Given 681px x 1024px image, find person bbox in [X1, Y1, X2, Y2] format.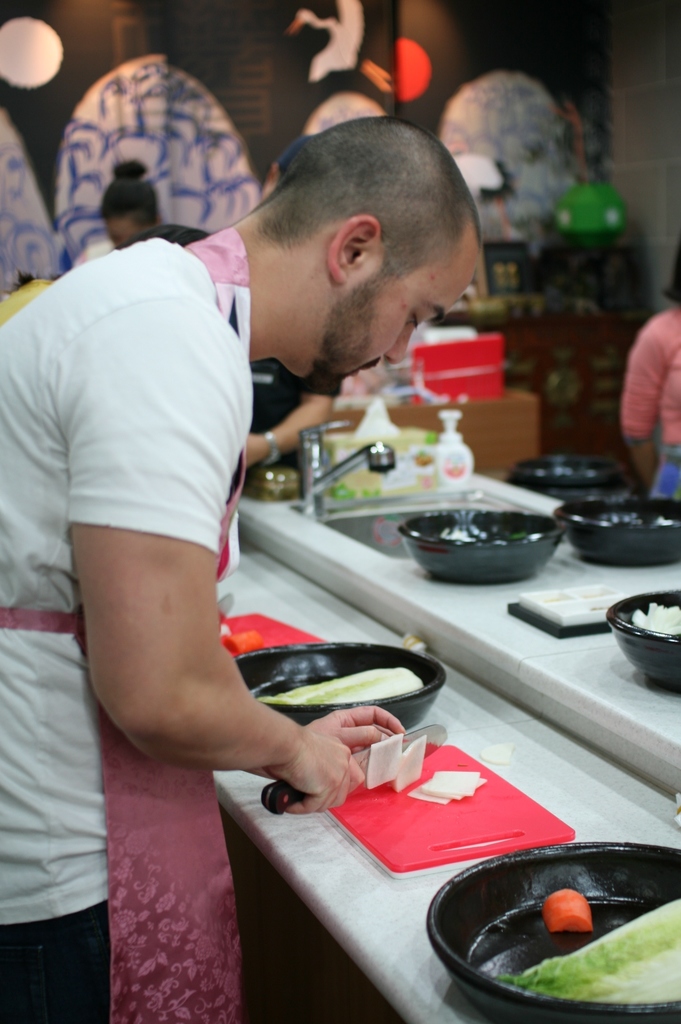
[72, 155, 173, 274].
